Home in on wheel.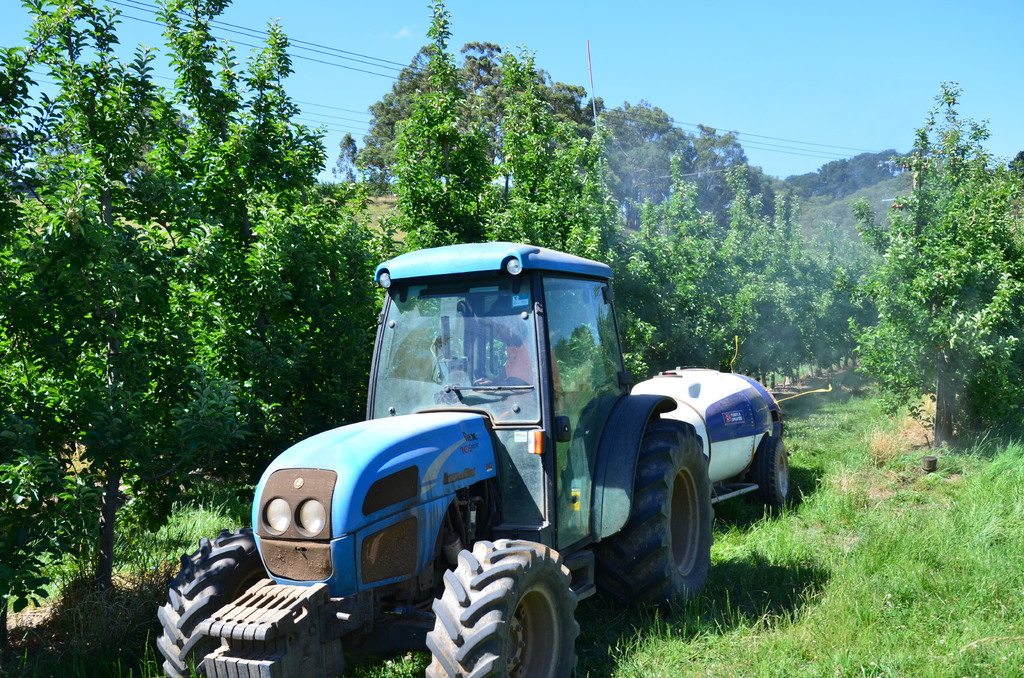
Homed in at [left=747, top=435, right=790, bottom=515].
